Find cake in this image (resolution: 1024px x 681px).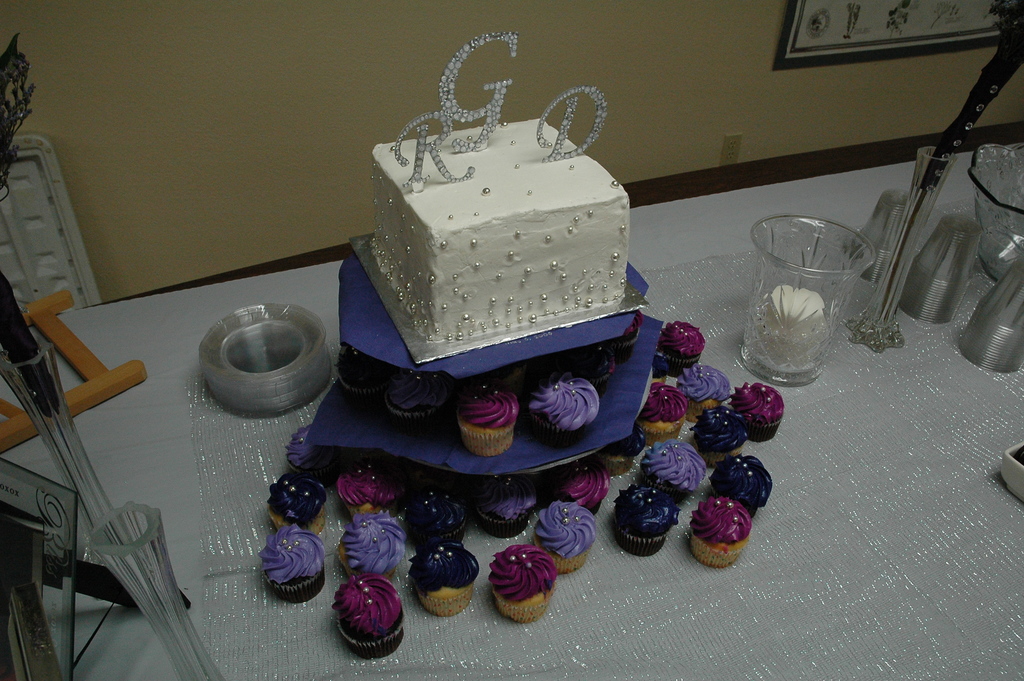
553/469/599/505.
